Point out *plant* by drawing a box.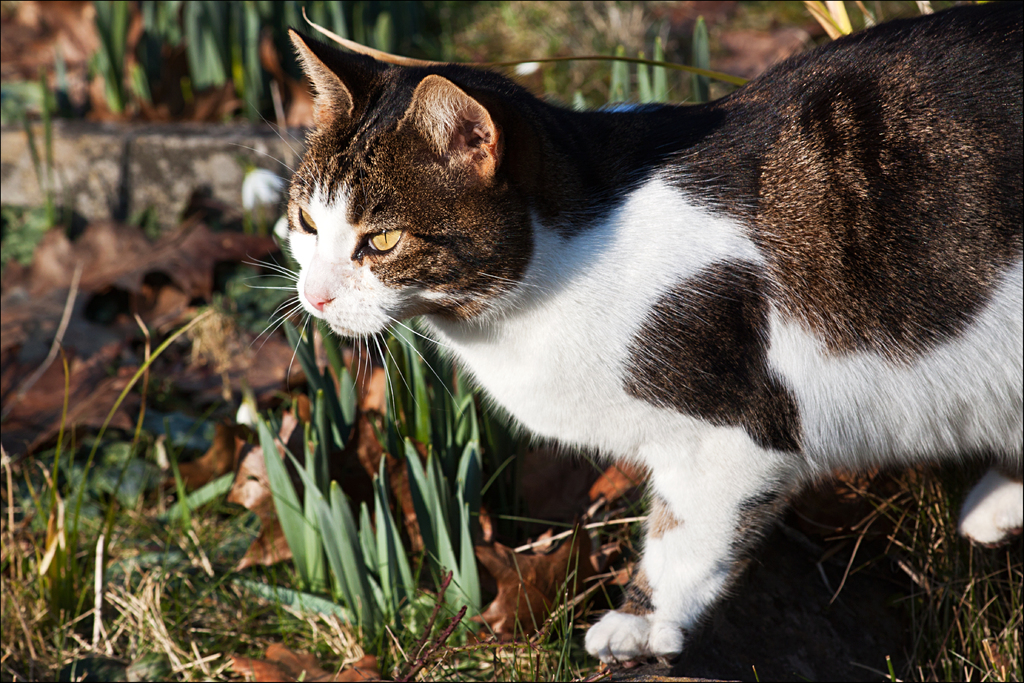
Rect(366, 444, 431, 638).
